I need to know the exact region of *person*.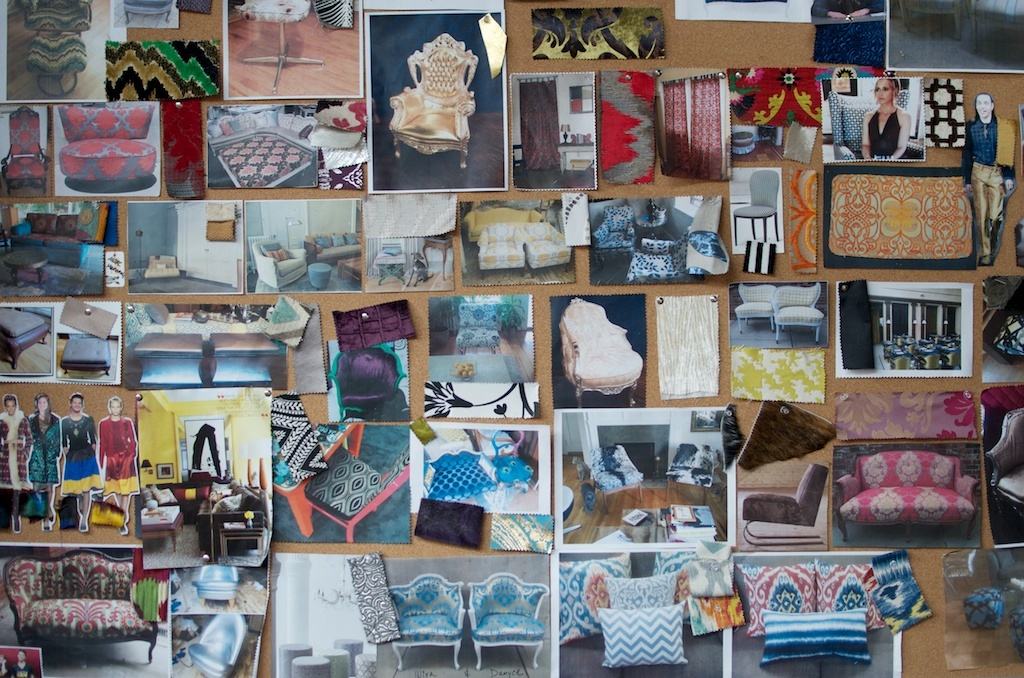
Region: {"x1": 31, "y1": 392, "x2": 61, "y2": 533}.
